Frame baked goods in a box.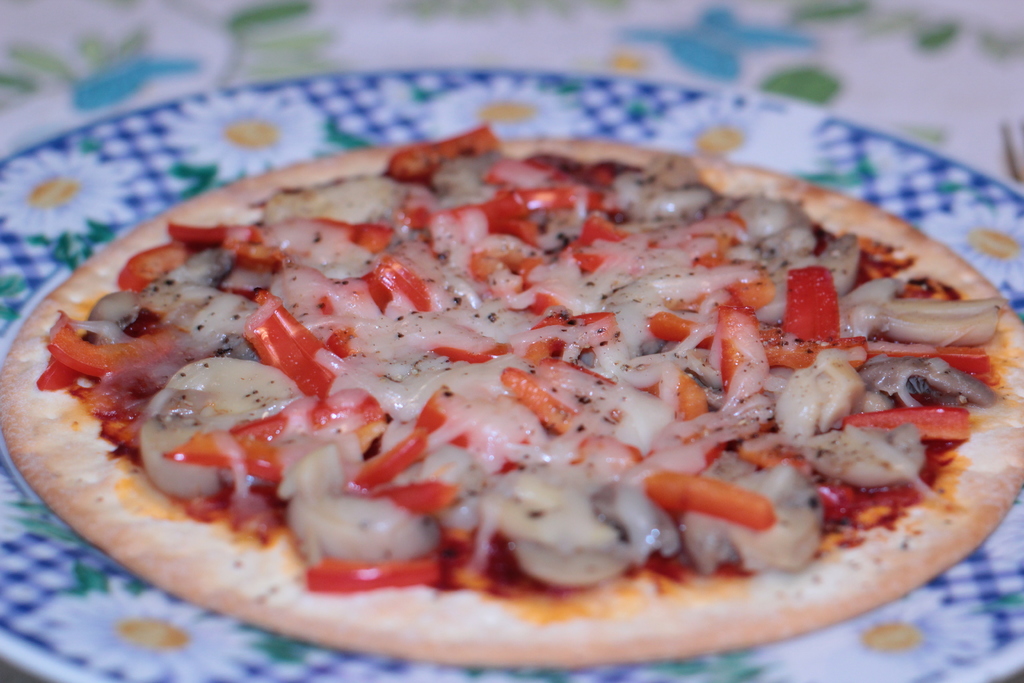
bbox(0, 137, 1023, 667).
